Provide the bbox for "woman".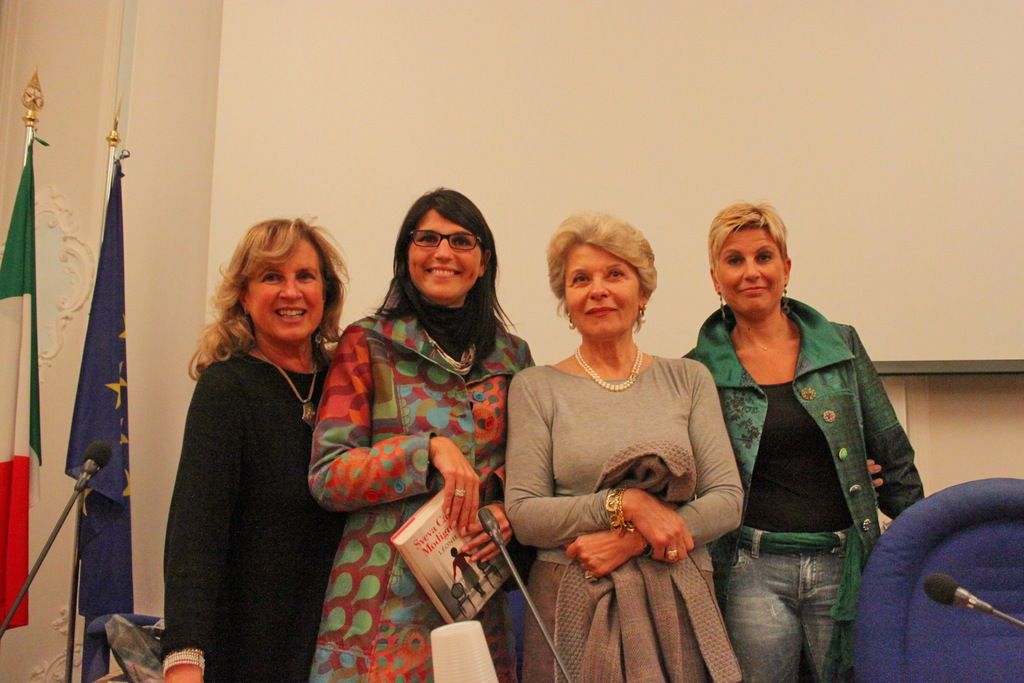
Rect(672, 195, 921, 682).
